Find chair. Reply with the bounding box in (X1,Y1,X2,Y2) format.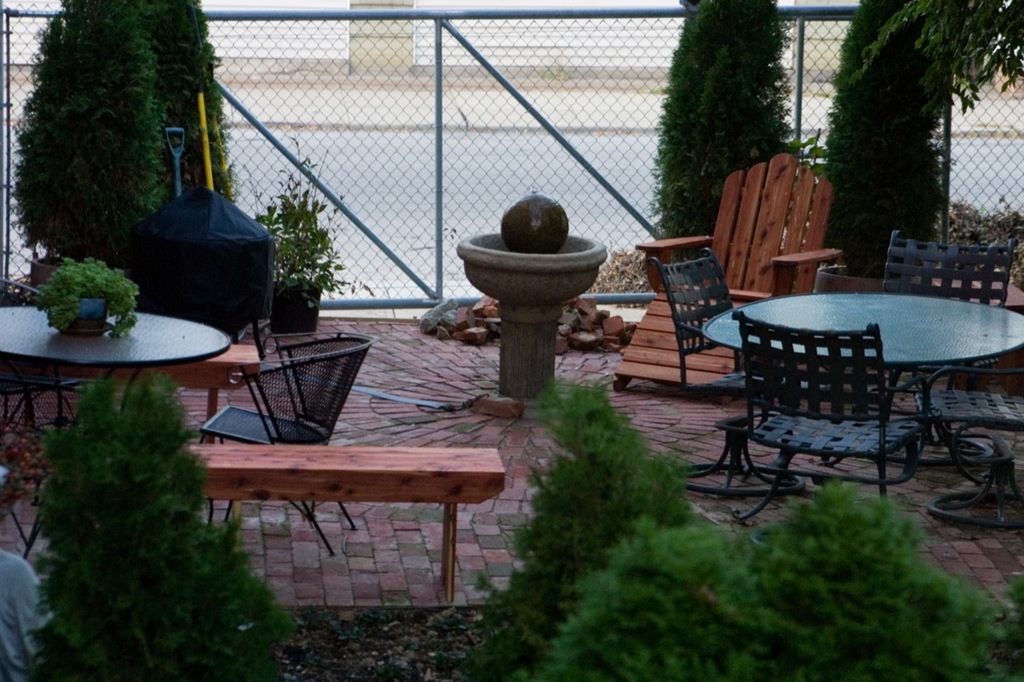
(643,245,850,500).
